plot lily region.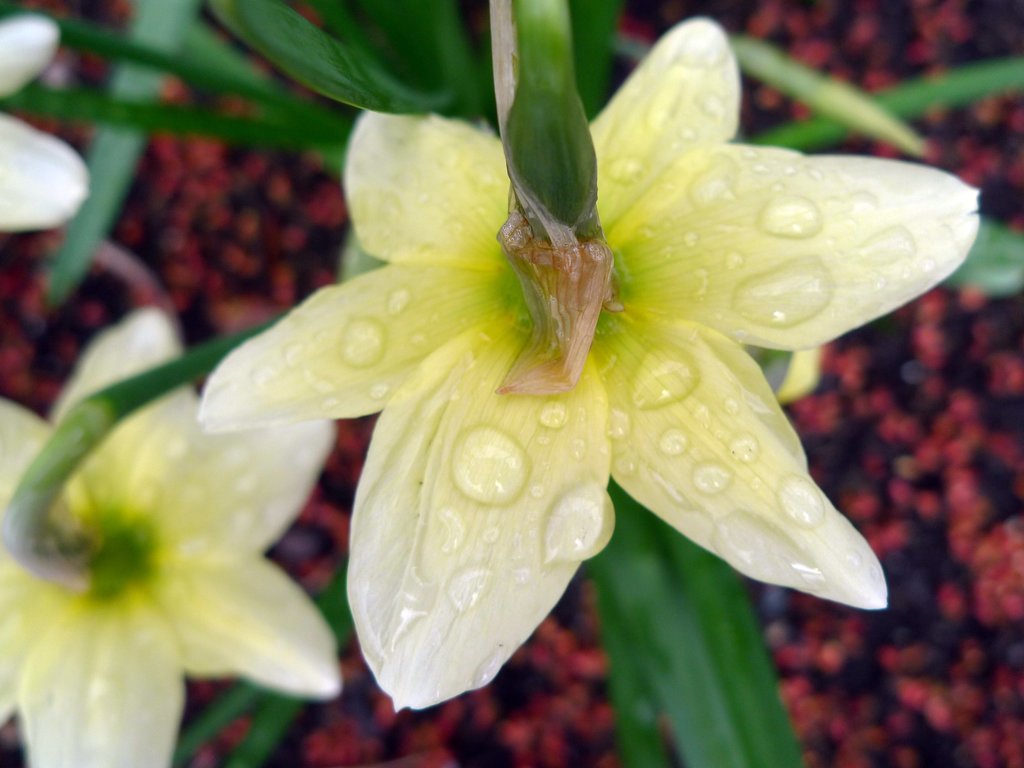
Plotted at x1=0, y1=307, x2=340, y2=767.
